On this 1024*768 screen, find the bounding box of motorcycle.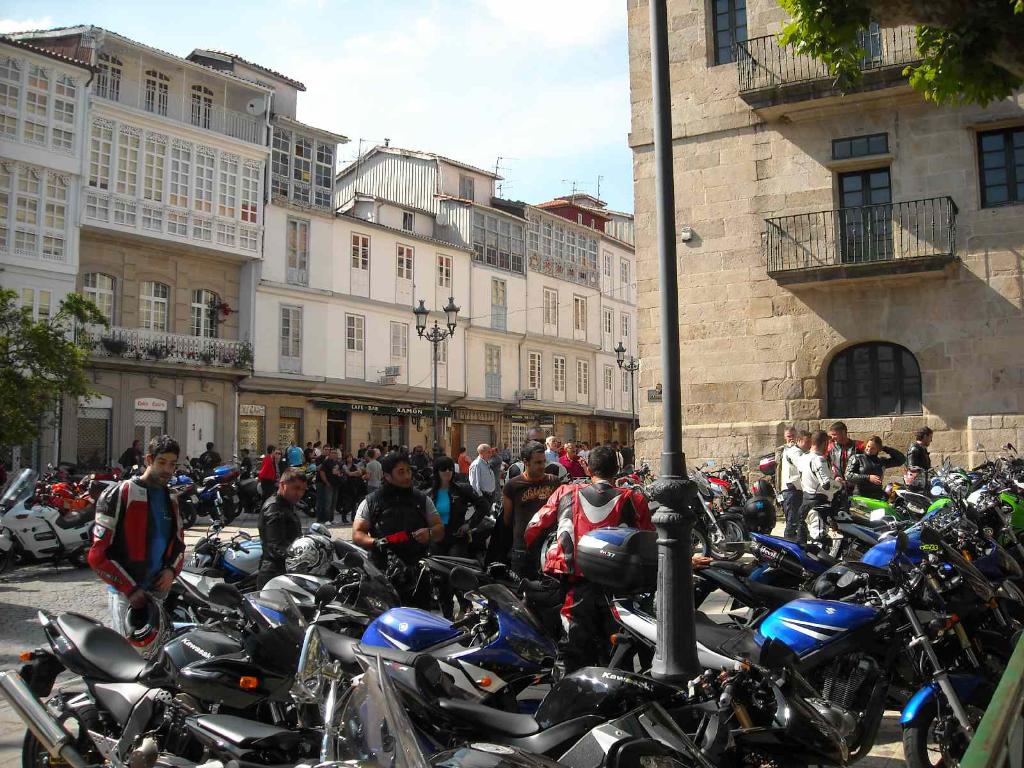
Bounding box: x1=168, y1=534, x2=403, y2=632.
